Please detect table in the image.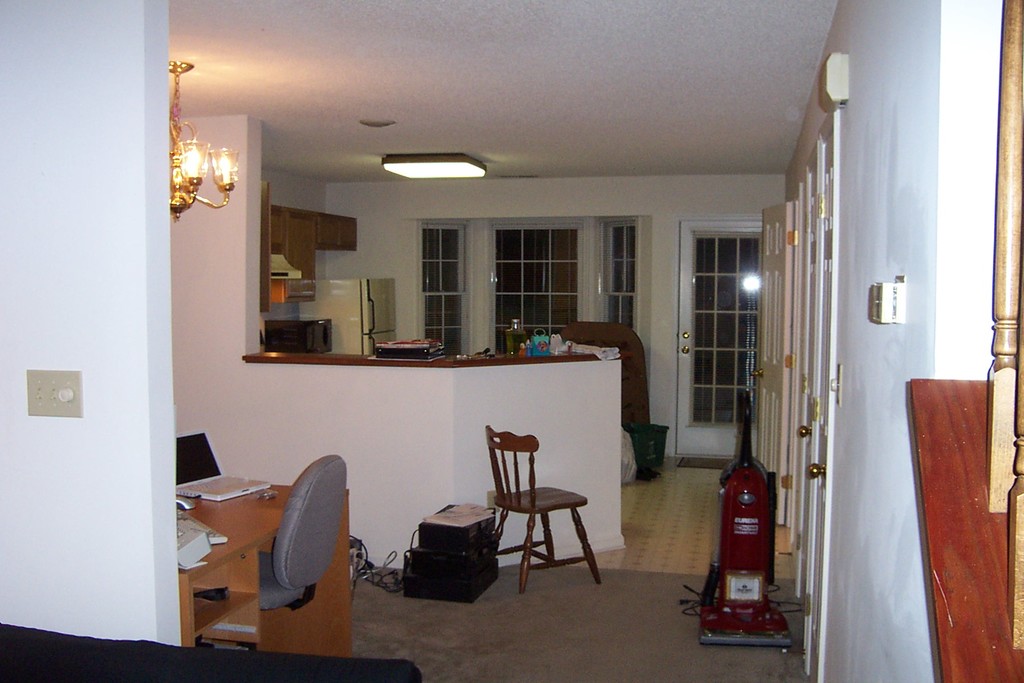
x1=147 y1=460 x2=378 y2=659.
